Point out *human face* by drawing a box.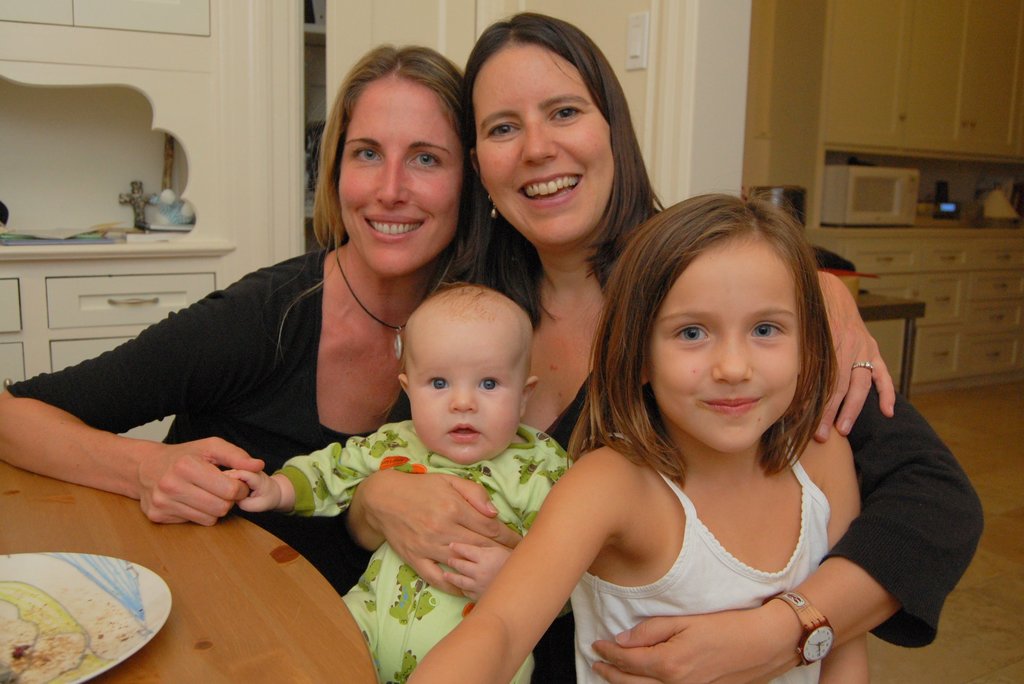
(x1=334, y1=74, x2=459, y2=279).
